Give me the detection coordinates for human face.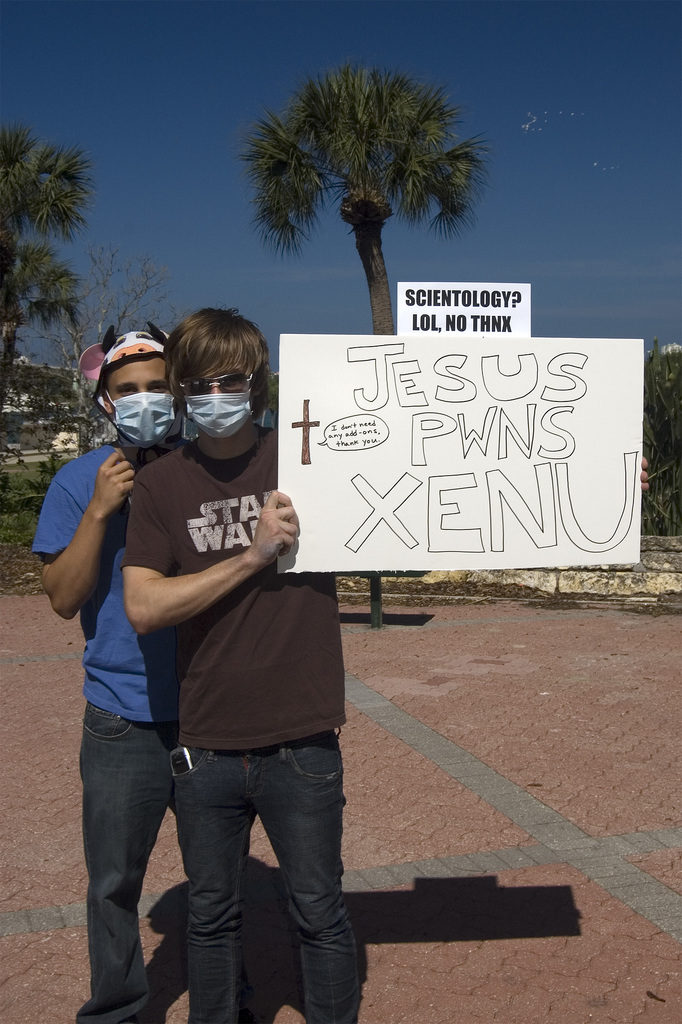
box(190, 363, 251, 436).
